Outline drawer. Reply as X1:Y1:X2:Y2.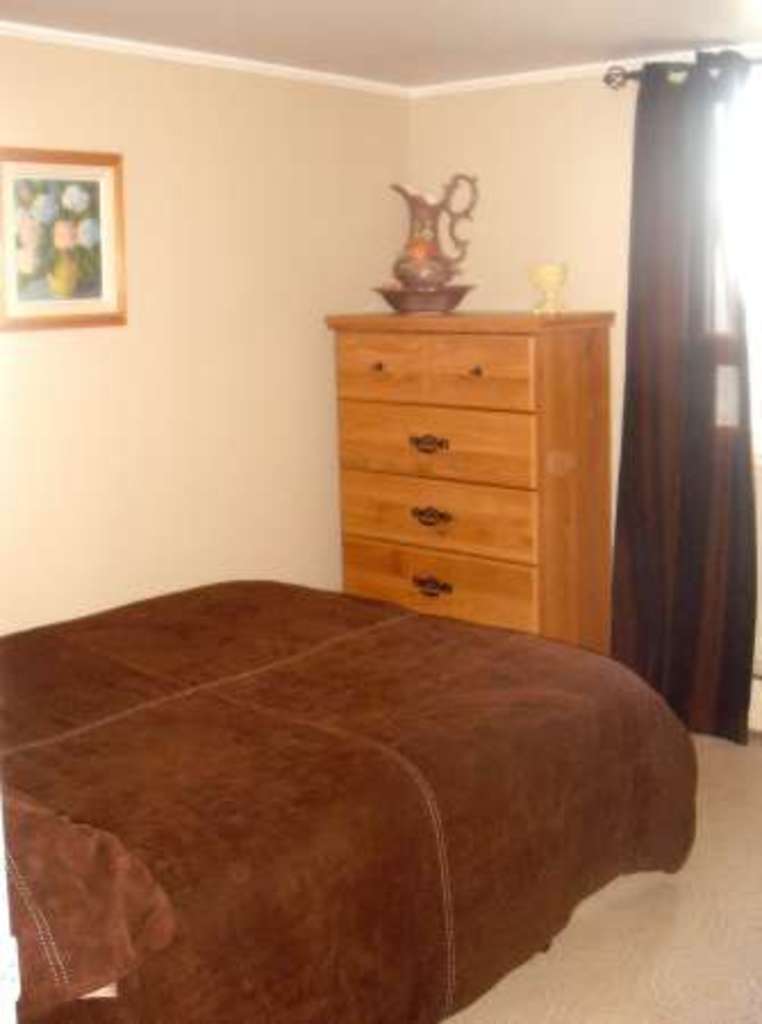
439:323:614:410.
